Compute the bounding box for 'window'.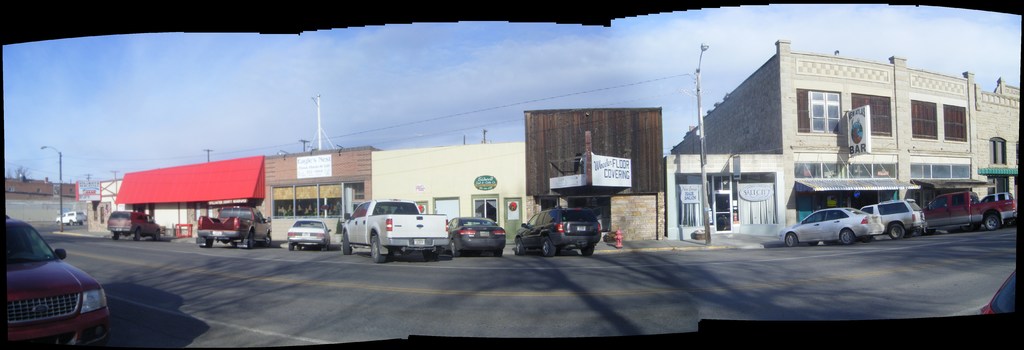
909/95/940/142.
